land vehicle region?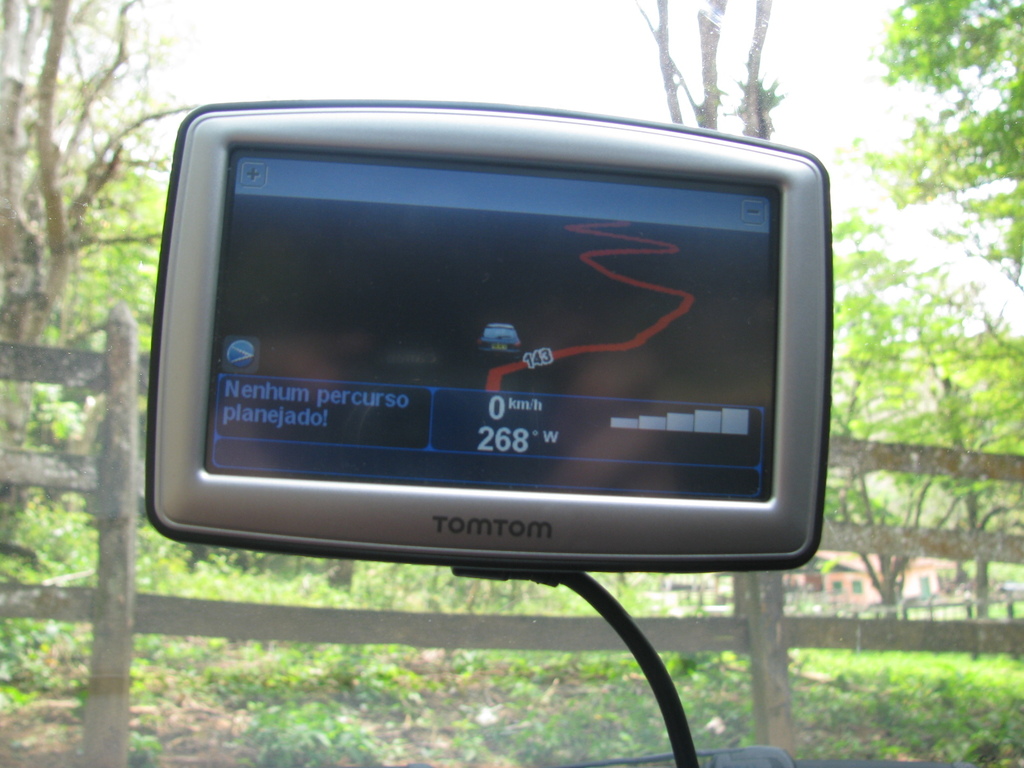
rect(477, 320, 522, 364)
